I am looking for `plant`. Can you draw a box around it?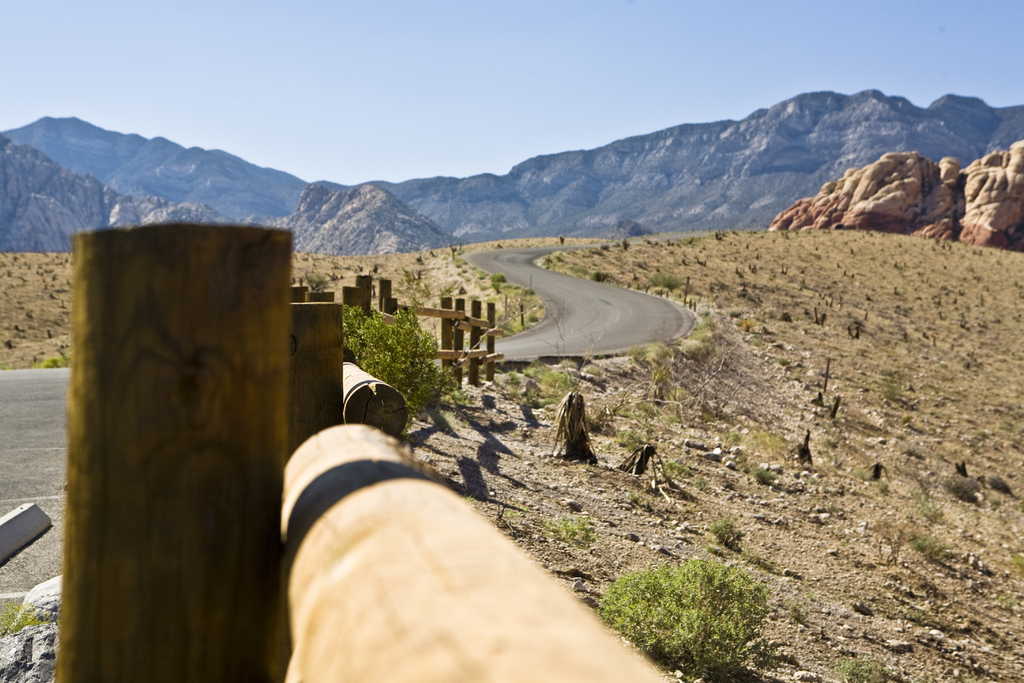
Sure, the bounding box is bbox=[401, 263, 421, 286].
